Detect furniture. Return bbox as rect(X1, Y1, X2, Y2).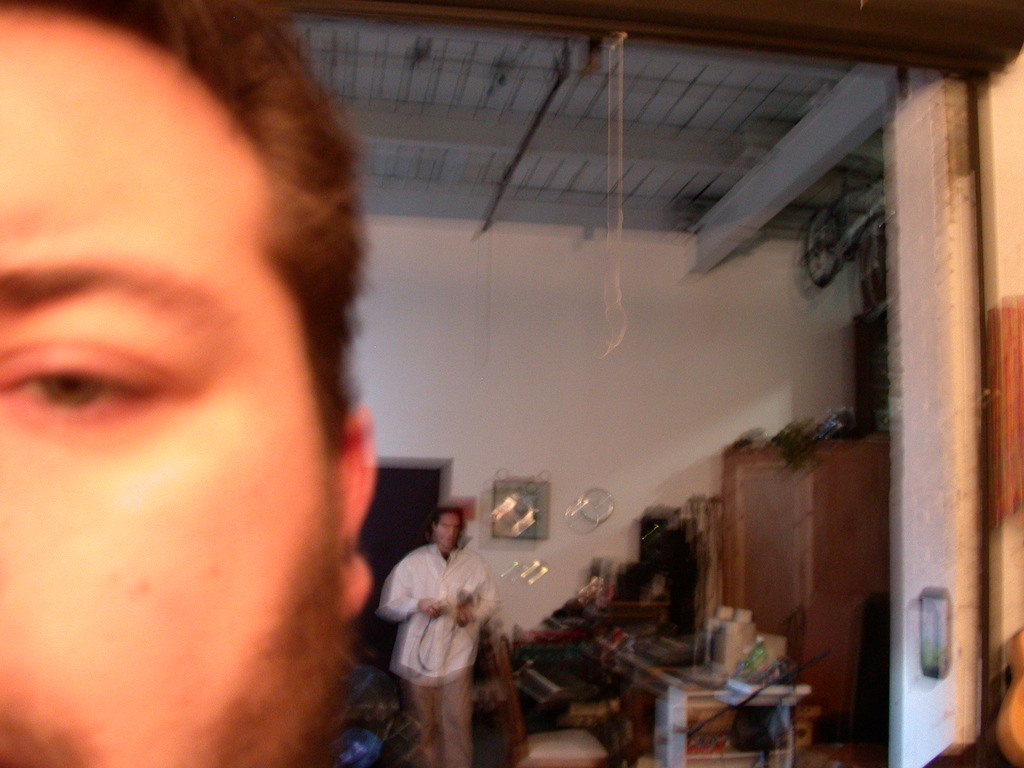
rect(719, 433, 892, 744).
